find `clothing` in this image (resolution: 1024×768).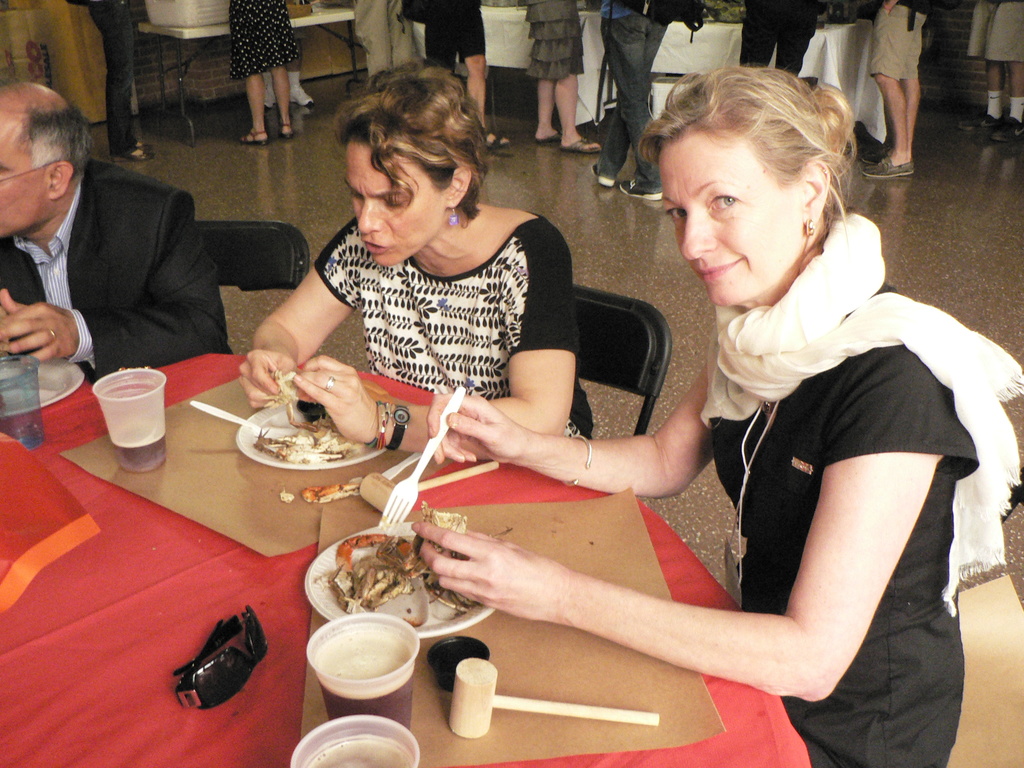
x1=290 y1=214 x2=619 y2=463.
